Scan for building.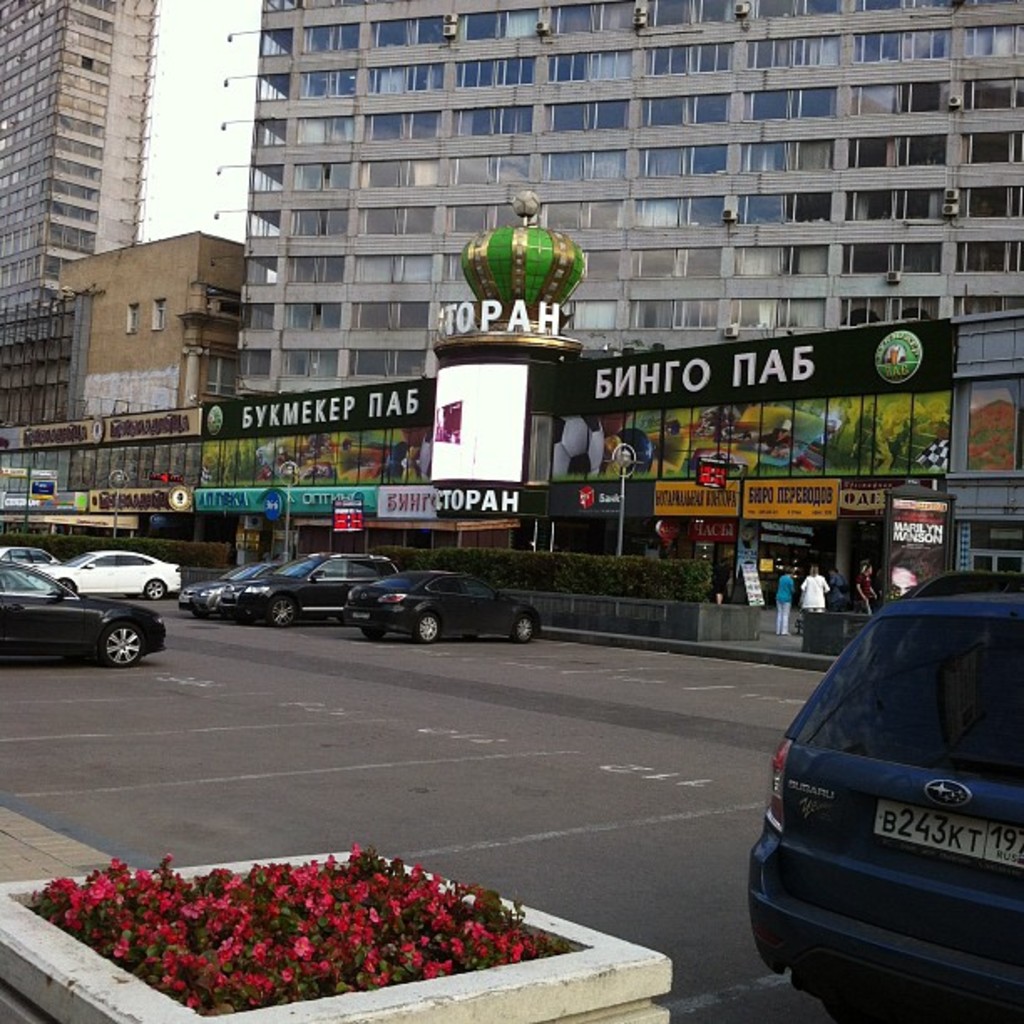
Scan result: detection(219, 0, 1022, 398).
